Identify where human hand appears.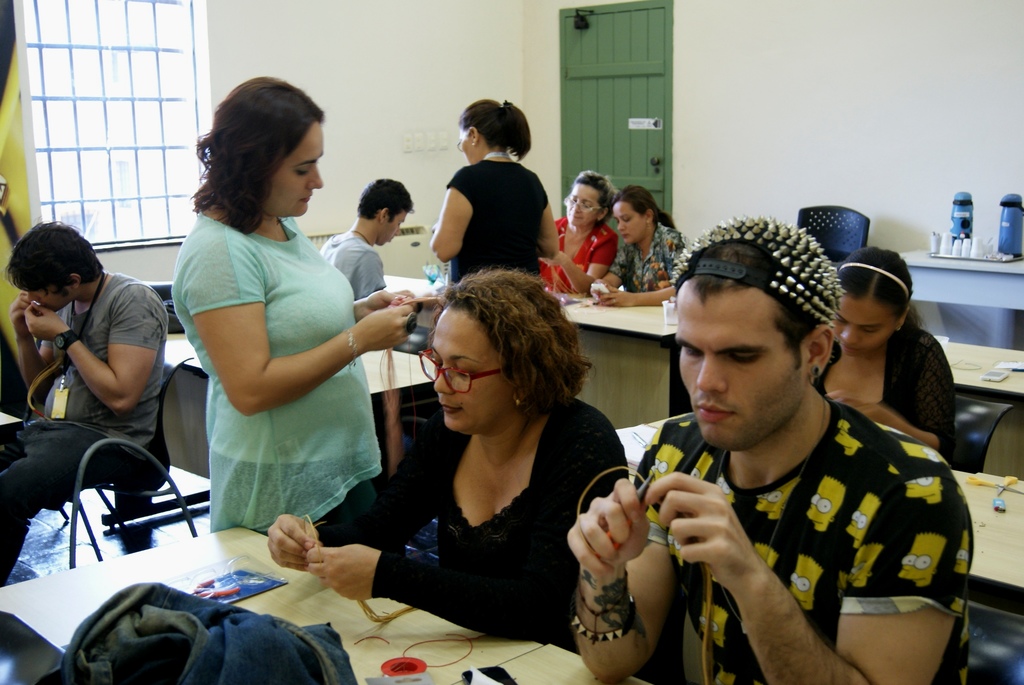
Appears at [8, 292, 35, 336].
